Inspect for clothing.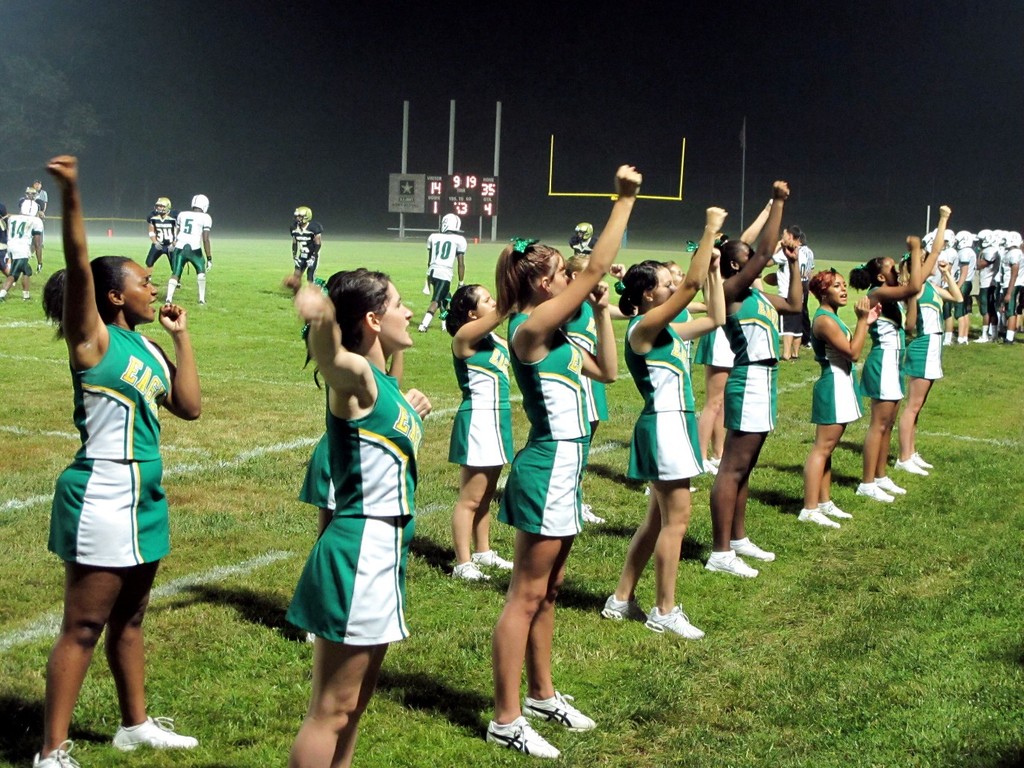
Inspection: l=174, t=212, r=216, b=283.
